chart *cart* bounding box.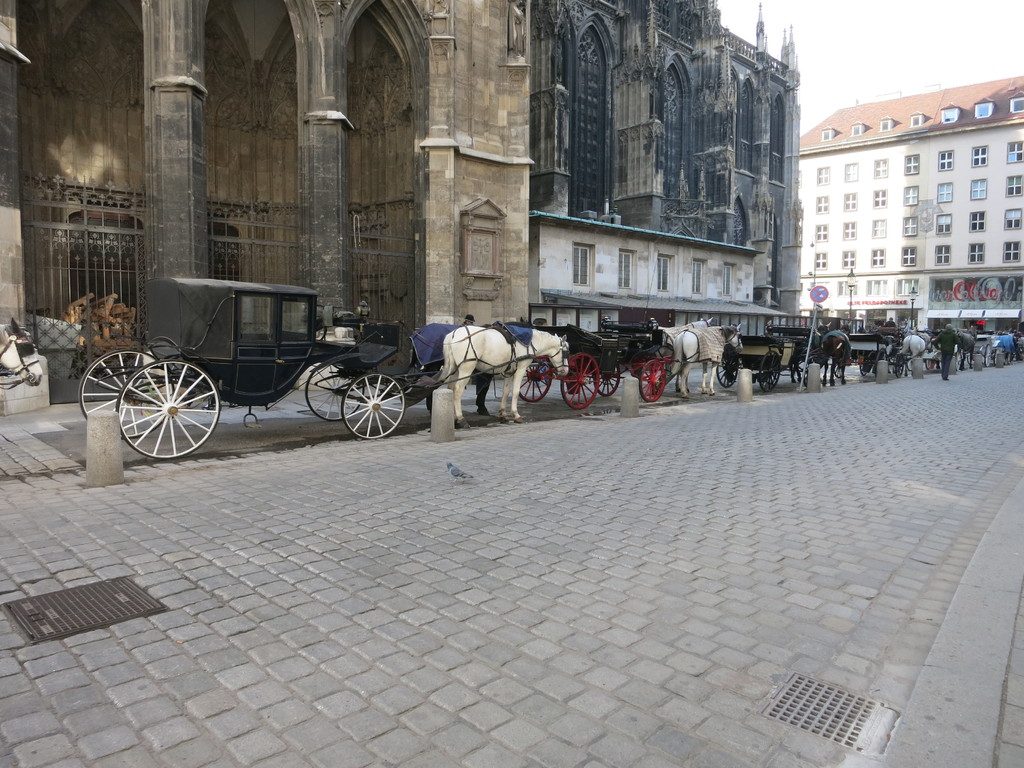
Charted: <region>969, 333, 1014, 367</region>.
